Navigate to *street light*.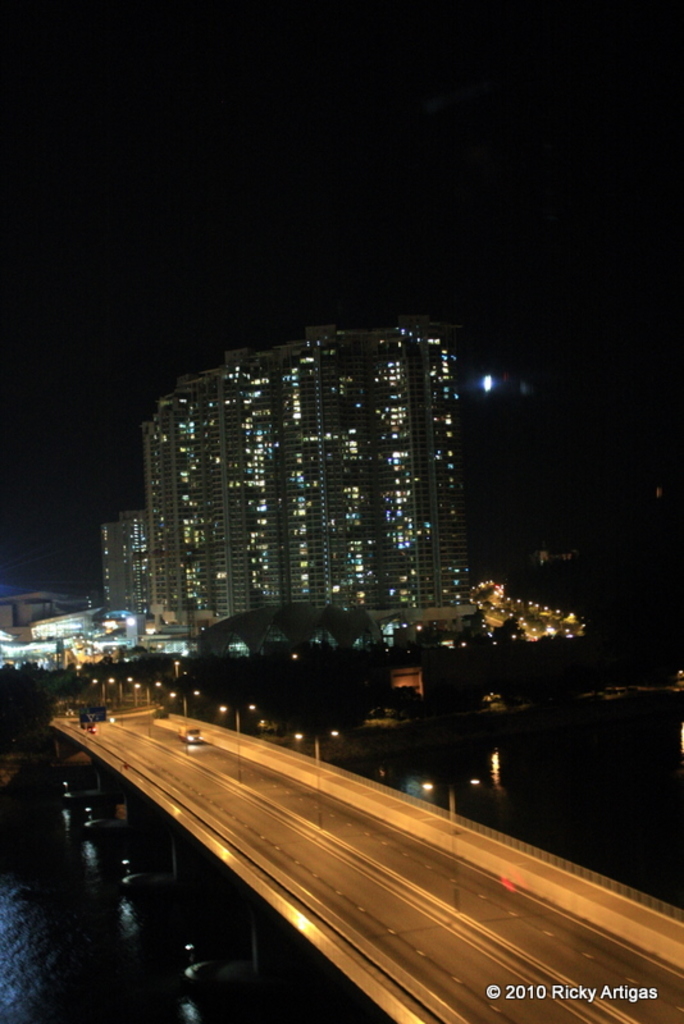
Navigation target: {"x1": 109, "y1": 675, "x2": 136, "y2": 727}.
